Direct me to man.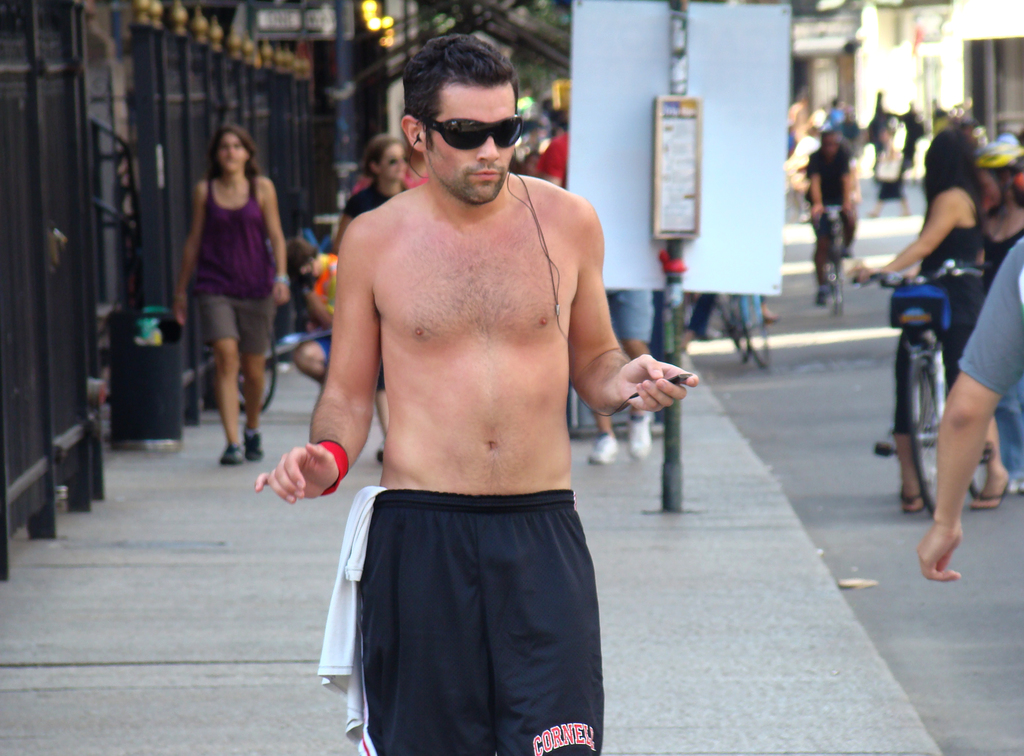
Direction: {"left": 301, "top": 63, "right": 664, "bottom": 733}.
